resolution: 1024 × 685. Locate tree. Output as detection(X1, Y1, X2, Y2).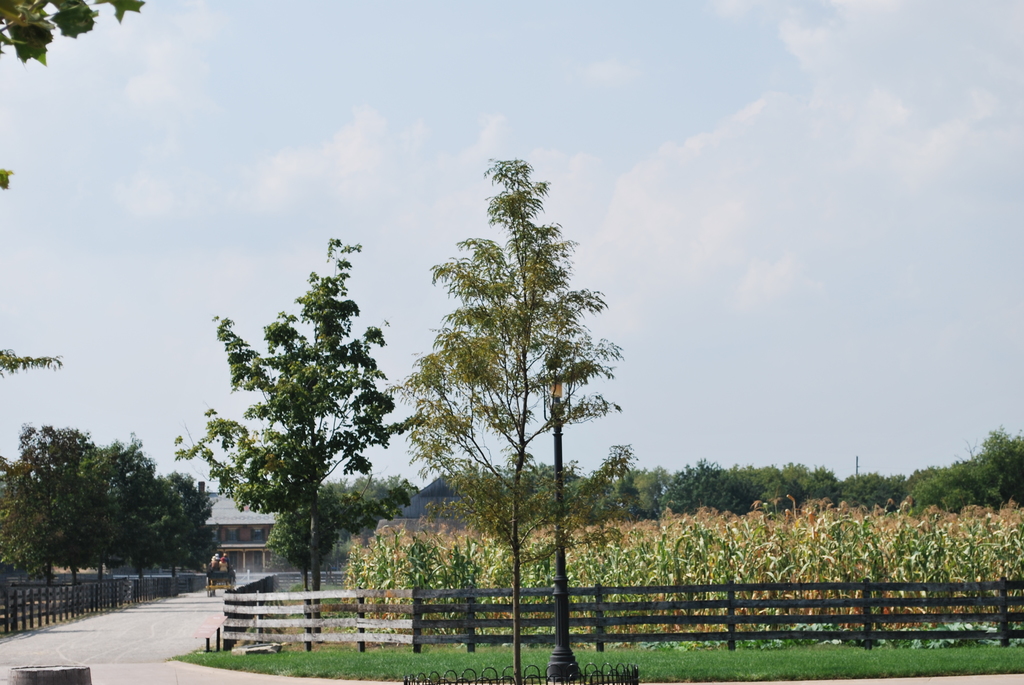
detection(189, 233, 404, 614).
